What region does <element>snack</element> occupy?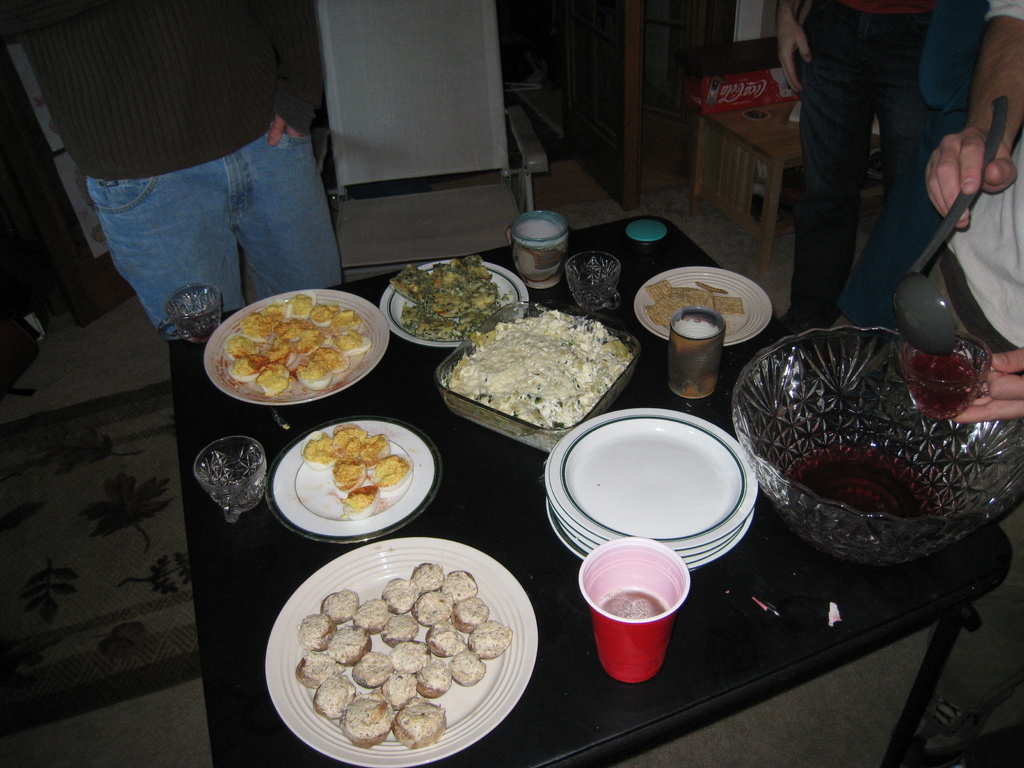
detection(312, 681, 354, 723).
